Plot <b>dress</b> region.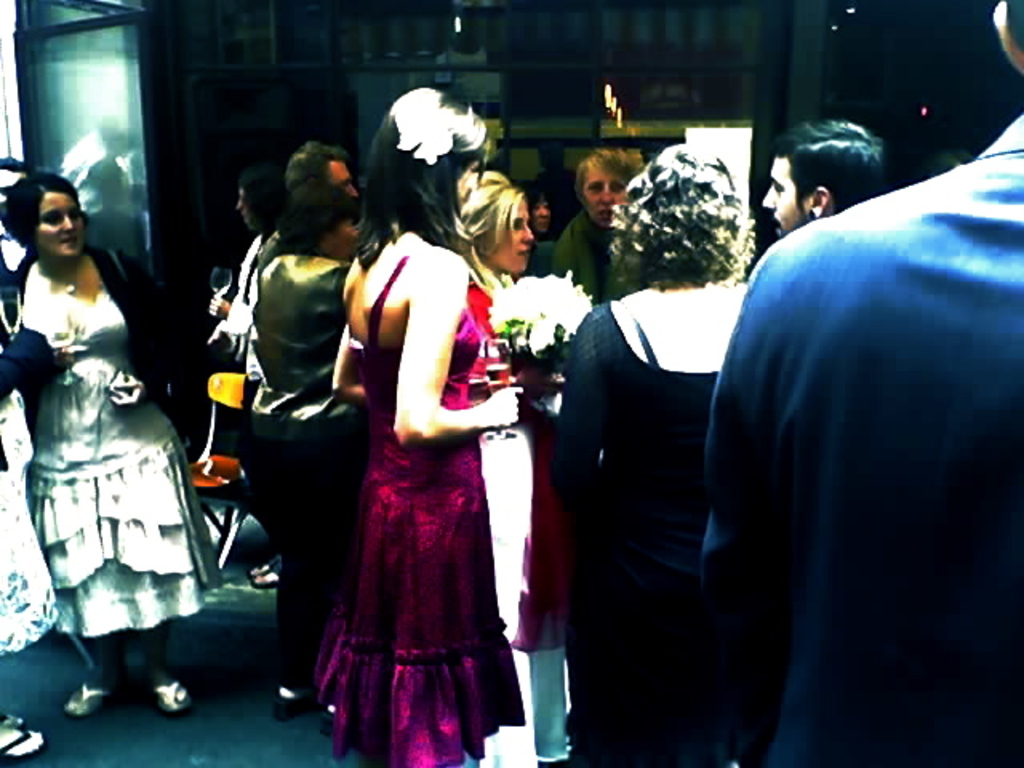
Plotted at 549, 299, 725, 766.
